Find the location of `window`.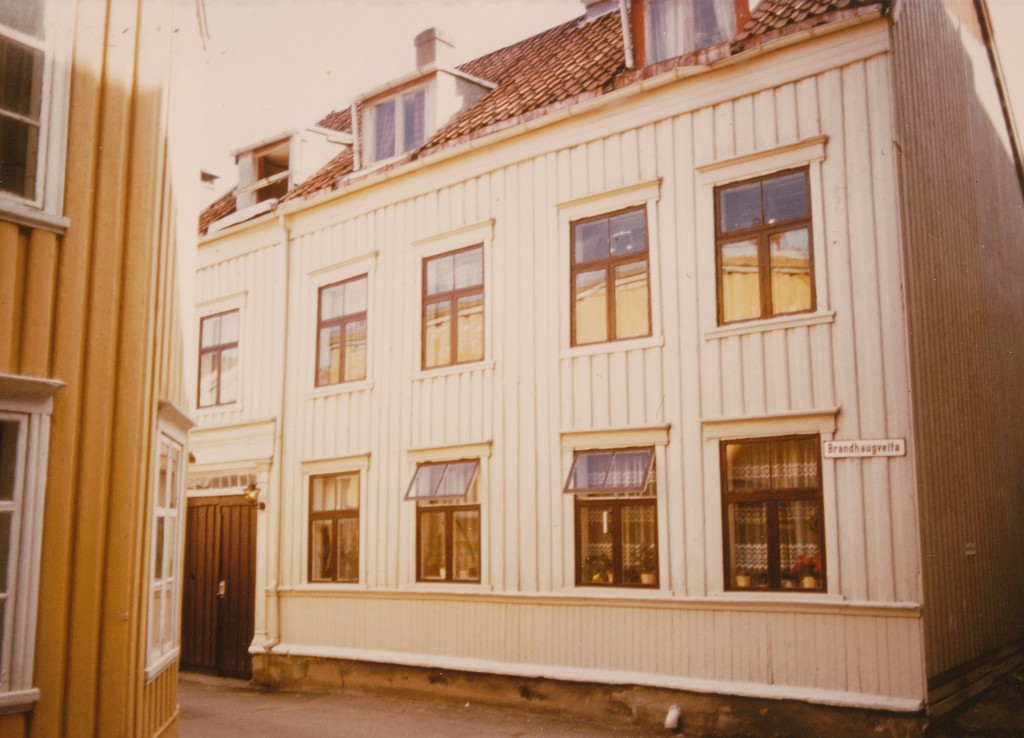
Location: crop(572, 445, 661, 588).
